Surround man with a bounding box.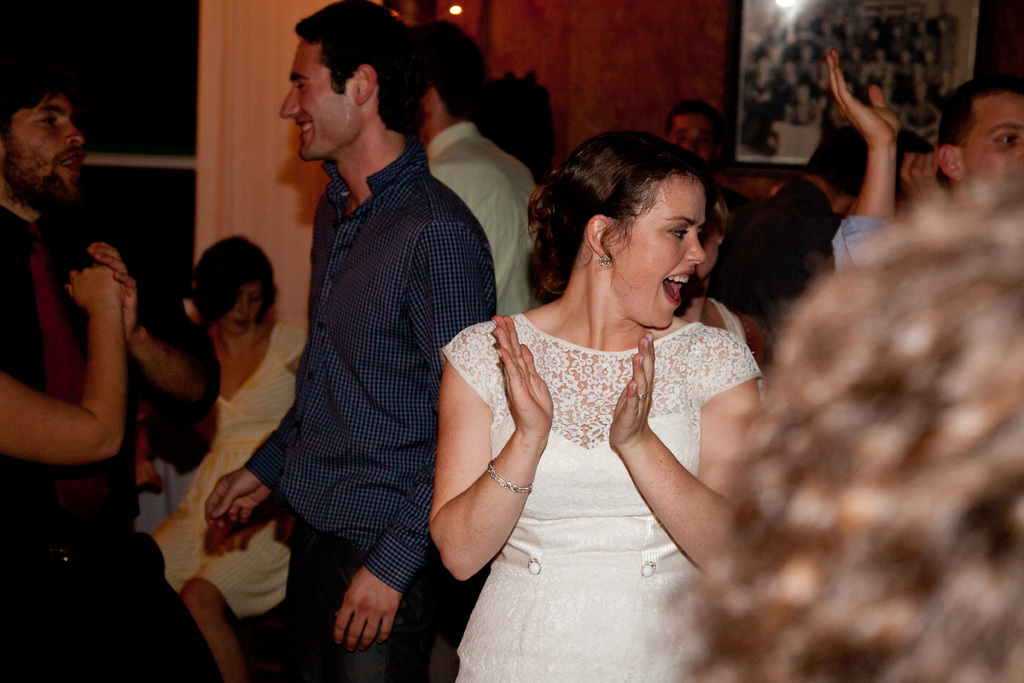
box=[198, 0, 486, 682].
